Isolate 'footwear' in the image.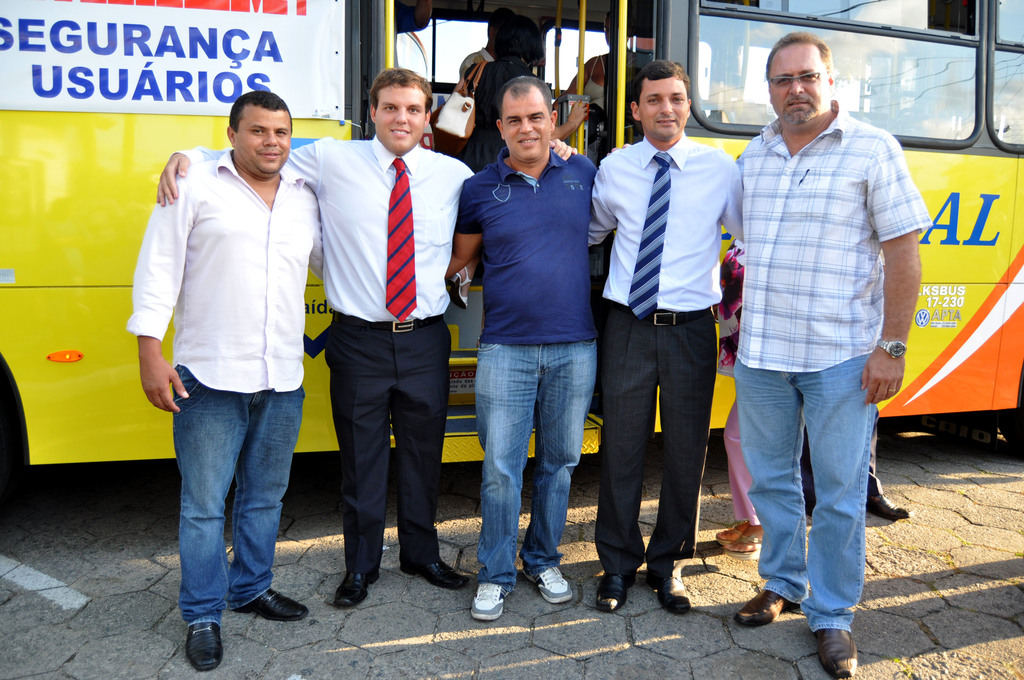
Isolated region: [x1=815, y1=624, x2=865, y2=679].
